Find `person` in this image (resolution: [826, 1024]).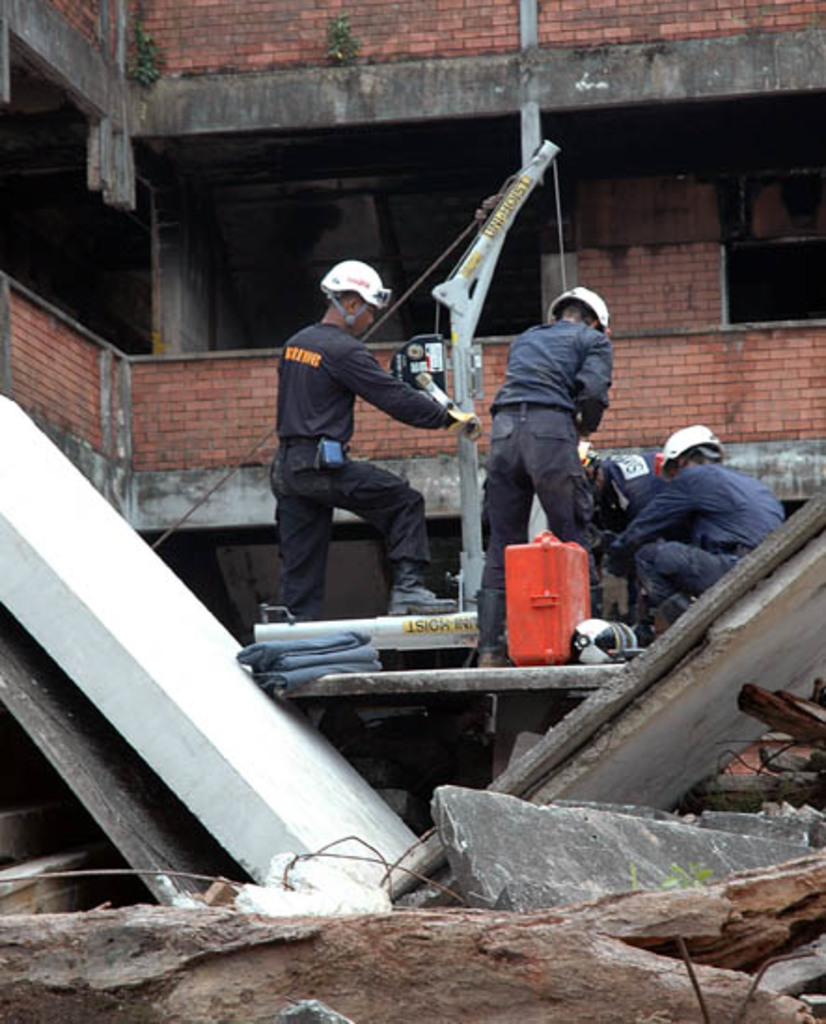
bbox(625, 416, 785, 630).
